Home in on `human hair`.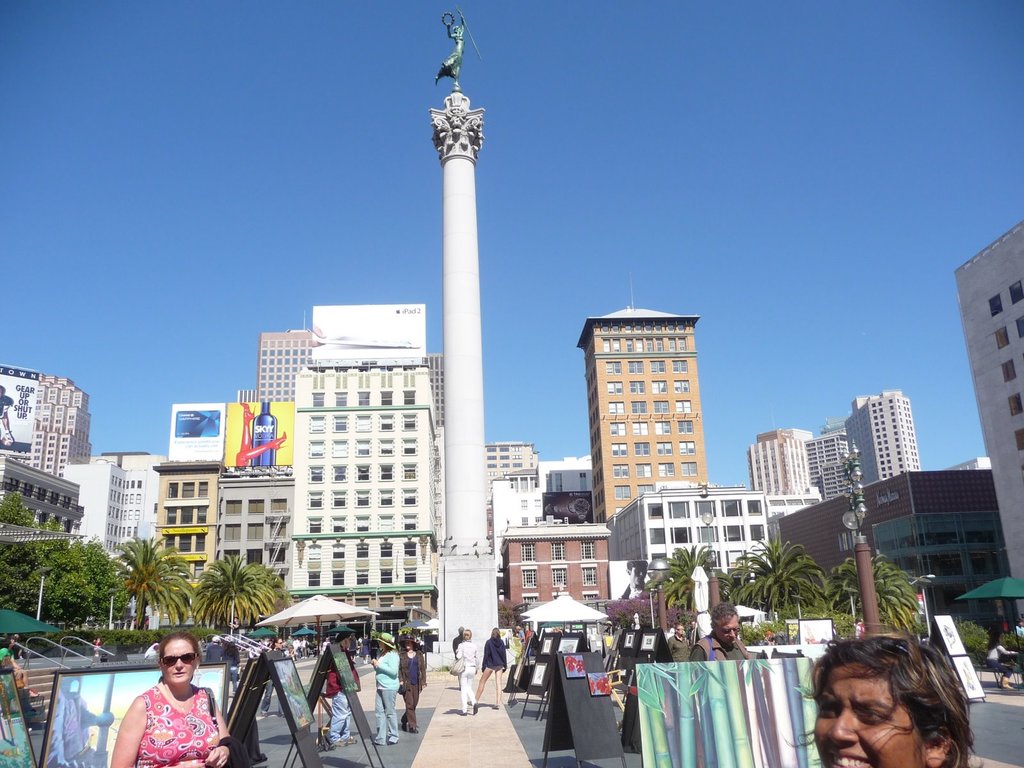
Homed in at BBox(463, 627, 472, 641).
